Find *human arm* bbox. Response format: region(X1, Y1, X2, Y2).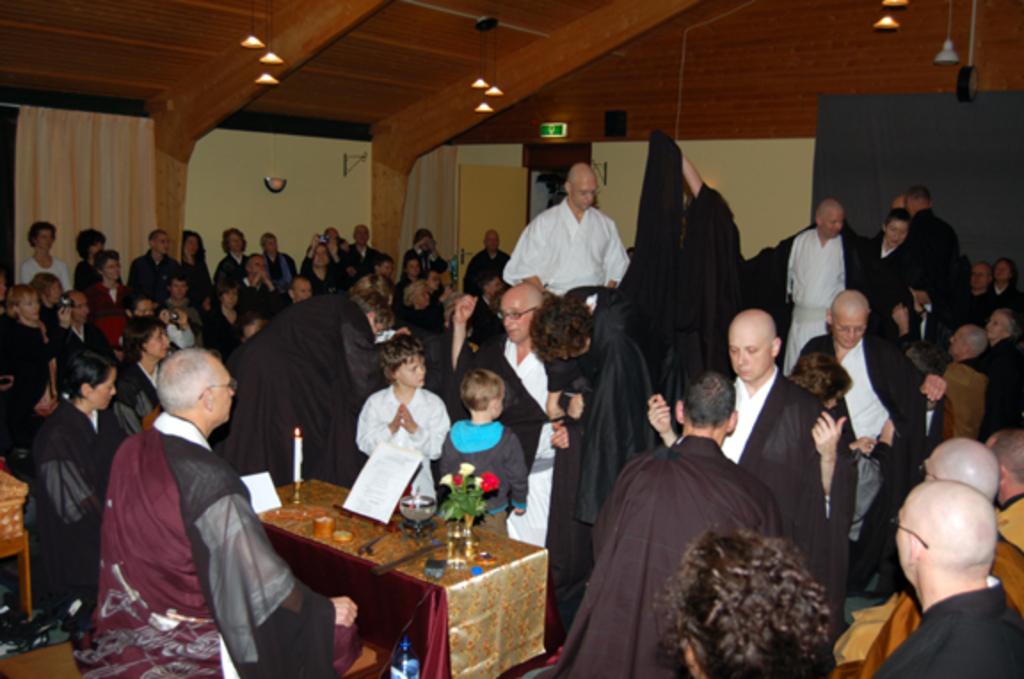
region(455, 295, 475, 373).
